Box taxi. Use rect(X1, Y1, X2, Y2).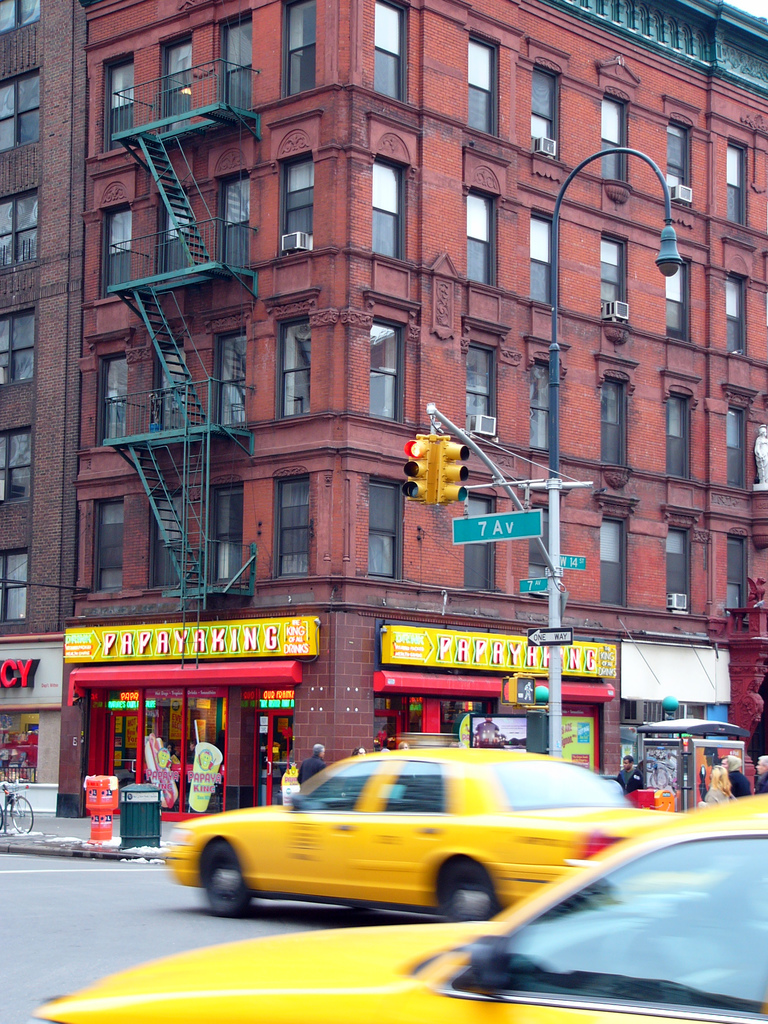
rect(31, 796, 767, 1023).
